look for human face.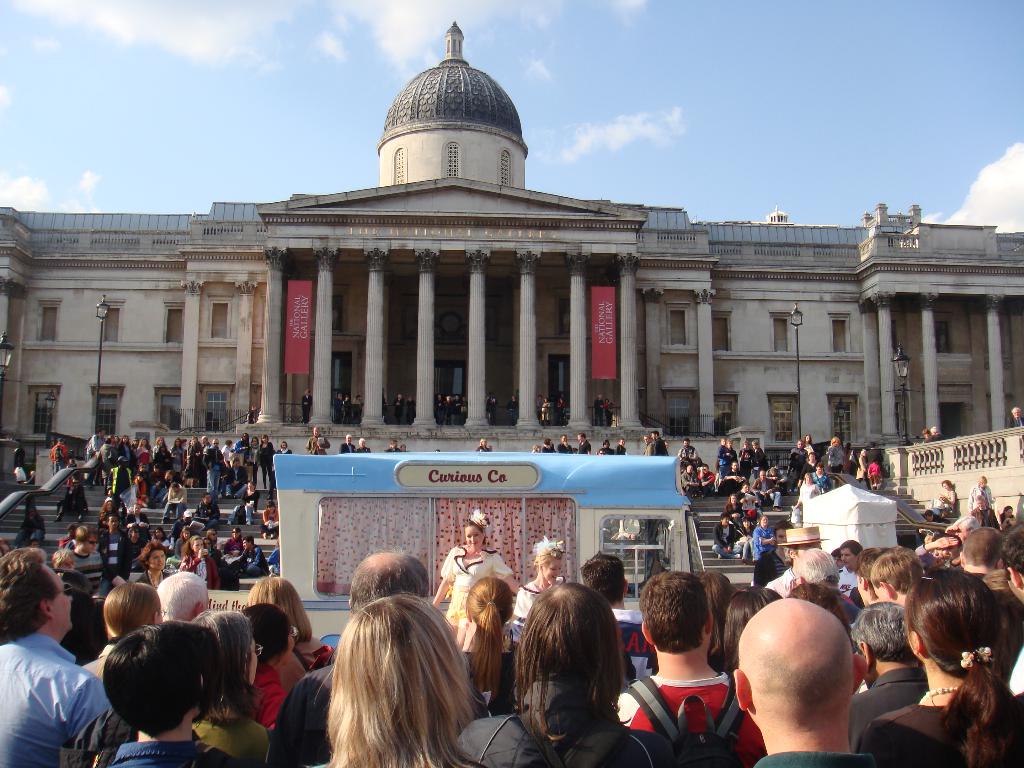
Found: <box>208,496,209,501</box>.
